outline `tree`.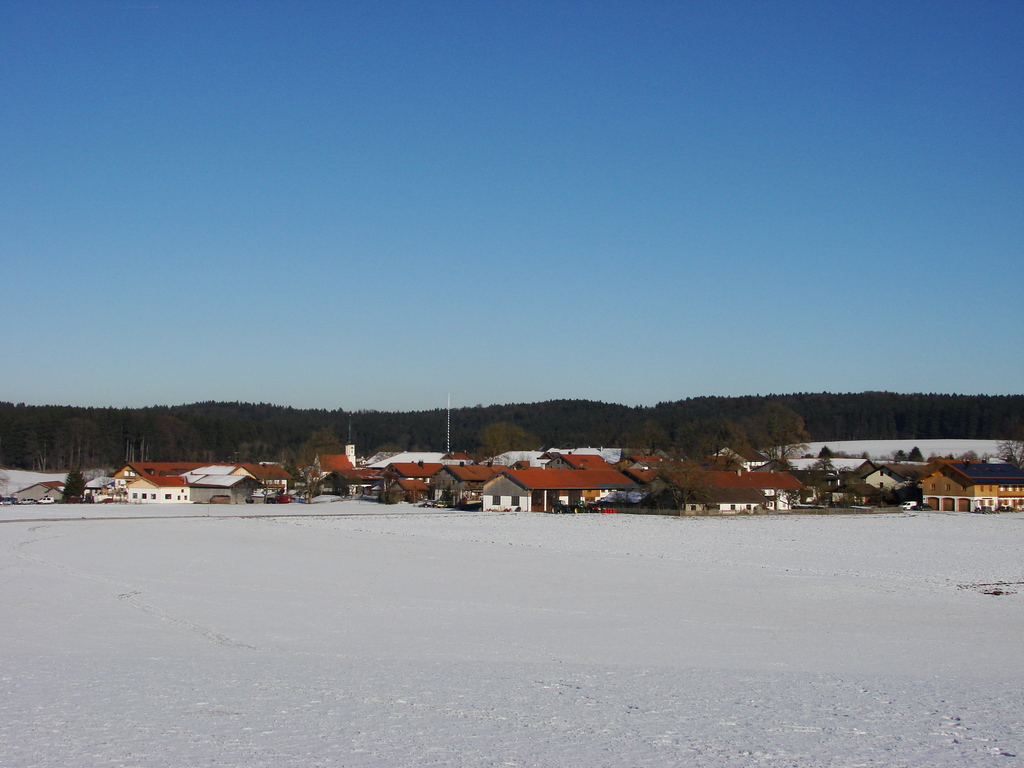
Outline: [46, 407, 117, 479].
